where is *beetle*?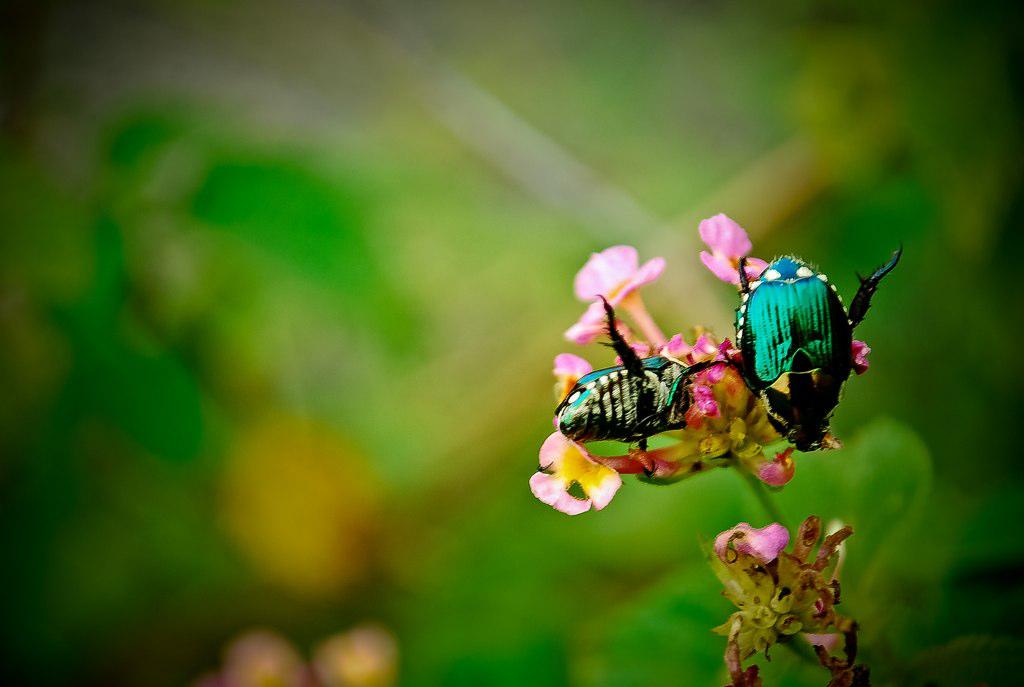
x1=729 y1=235 x2=891 y2=471.
